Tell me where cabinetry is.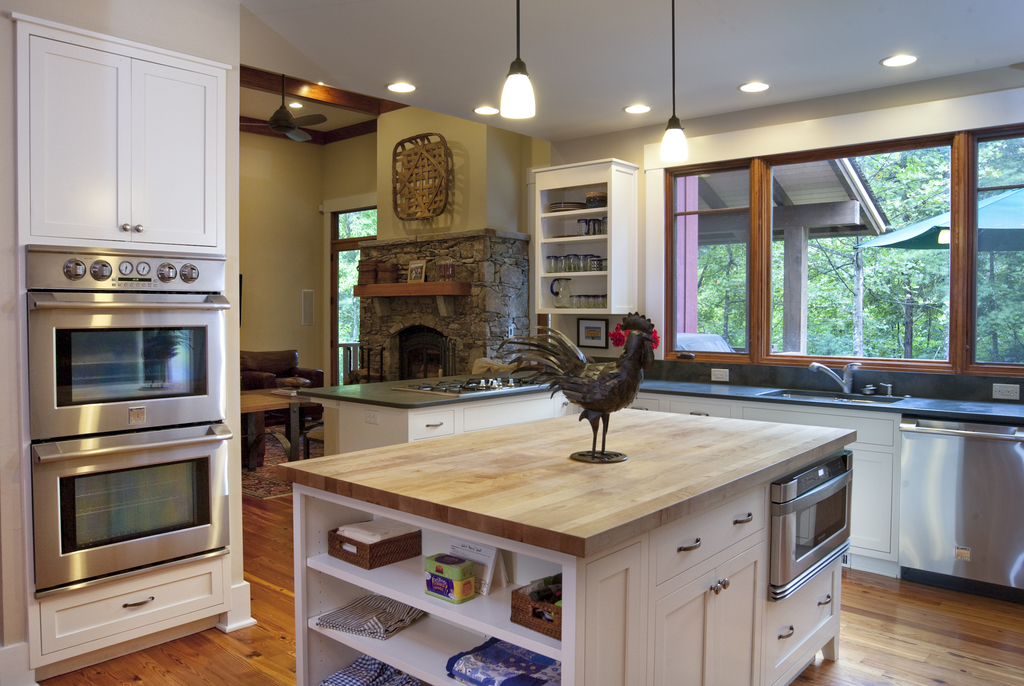
cabinetry is at Rect(581, 479, 763, 685).
